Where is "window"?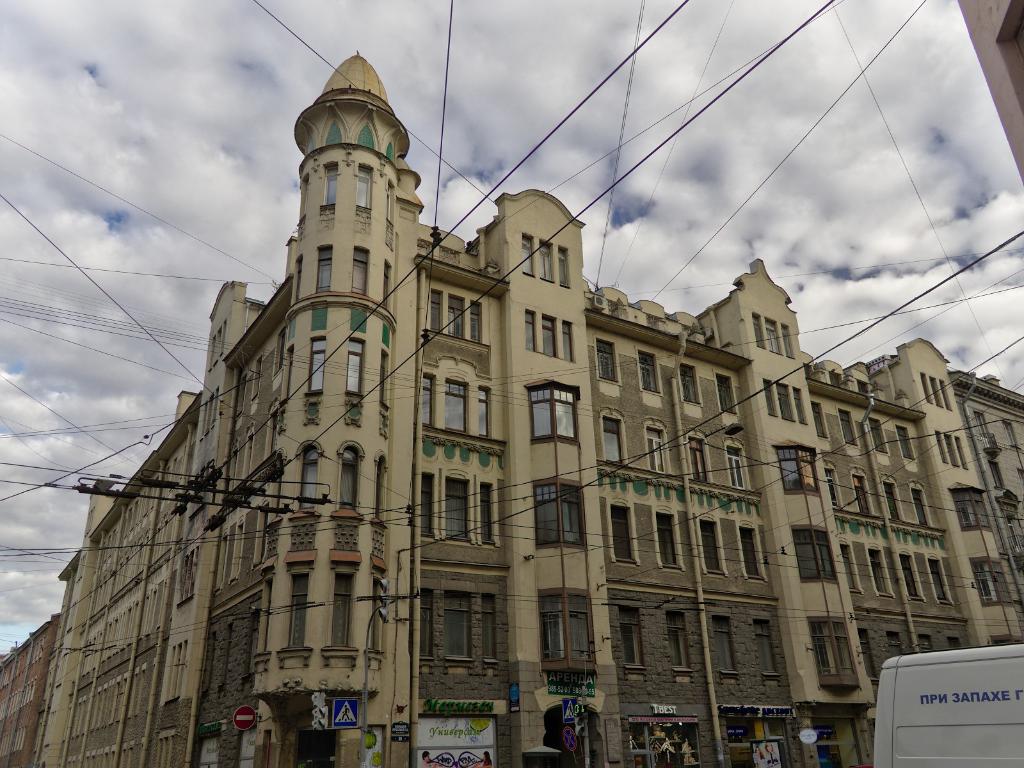
bbox(640, 351, 660, 394).
